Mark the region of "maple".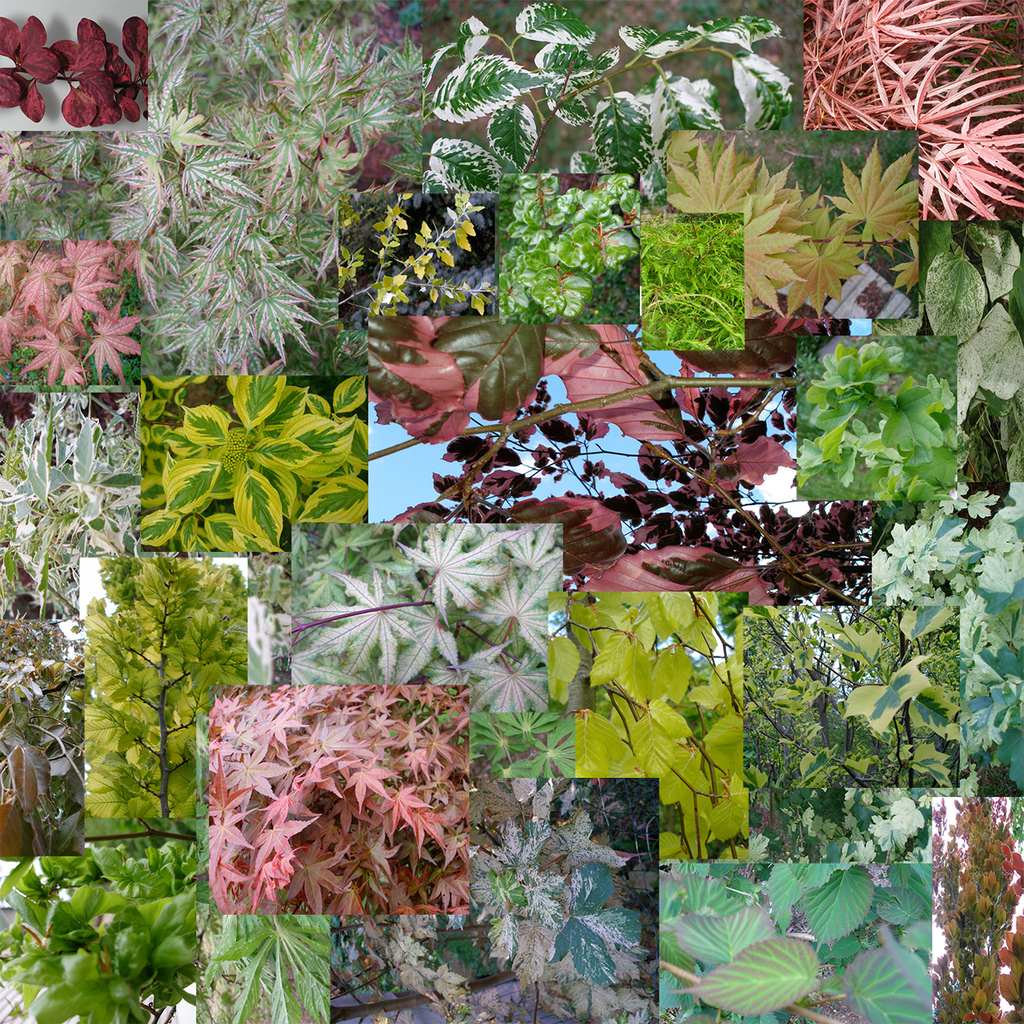
Region: (457, 645, 548, 722).
